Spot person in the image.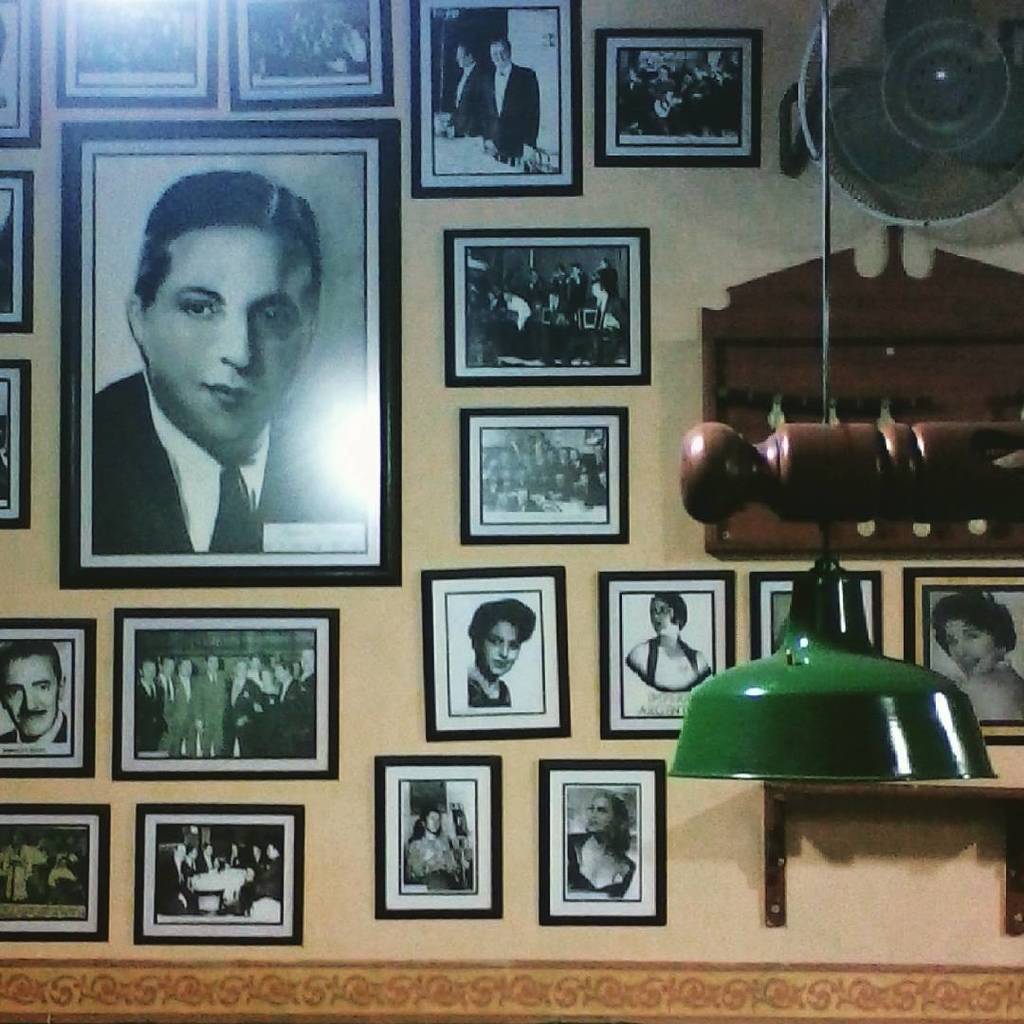
person found at <box>100,165,329,578</box>.
